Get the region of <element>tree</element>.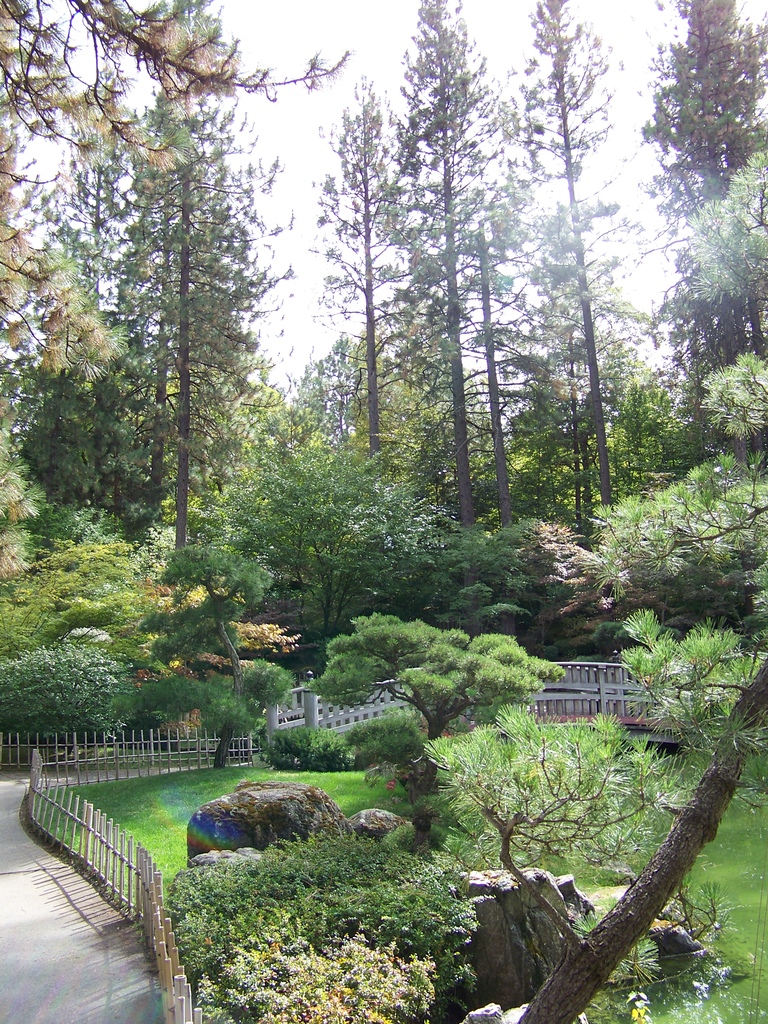
[left=19, top=63, right=153, bottom=559].
